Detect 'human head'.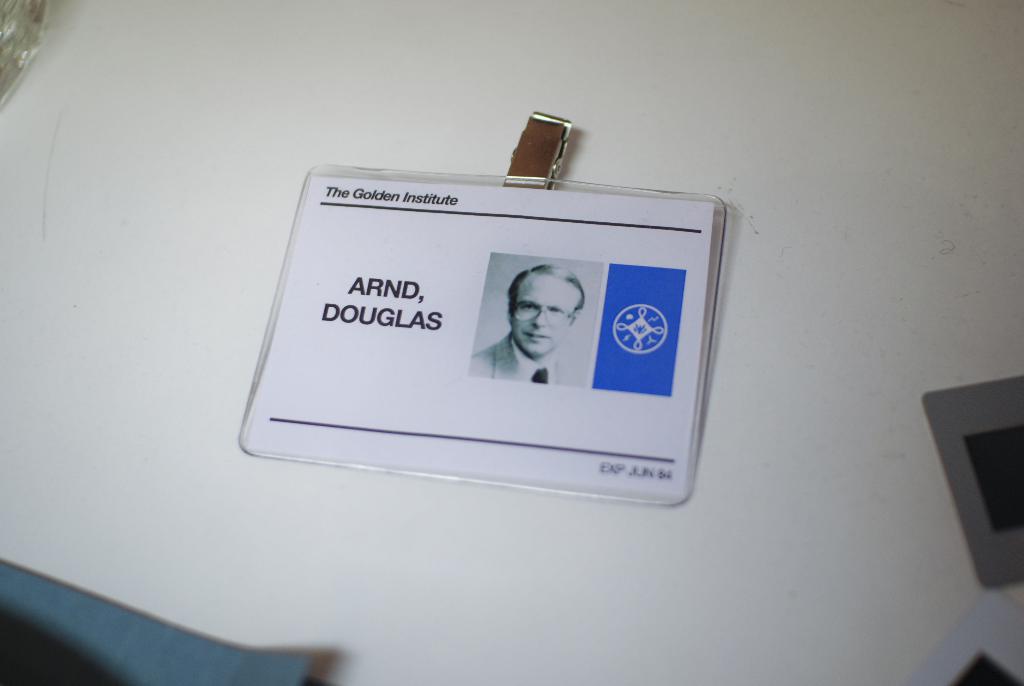
Detected at x1=504 y1=266 x2=585 y2=361.
